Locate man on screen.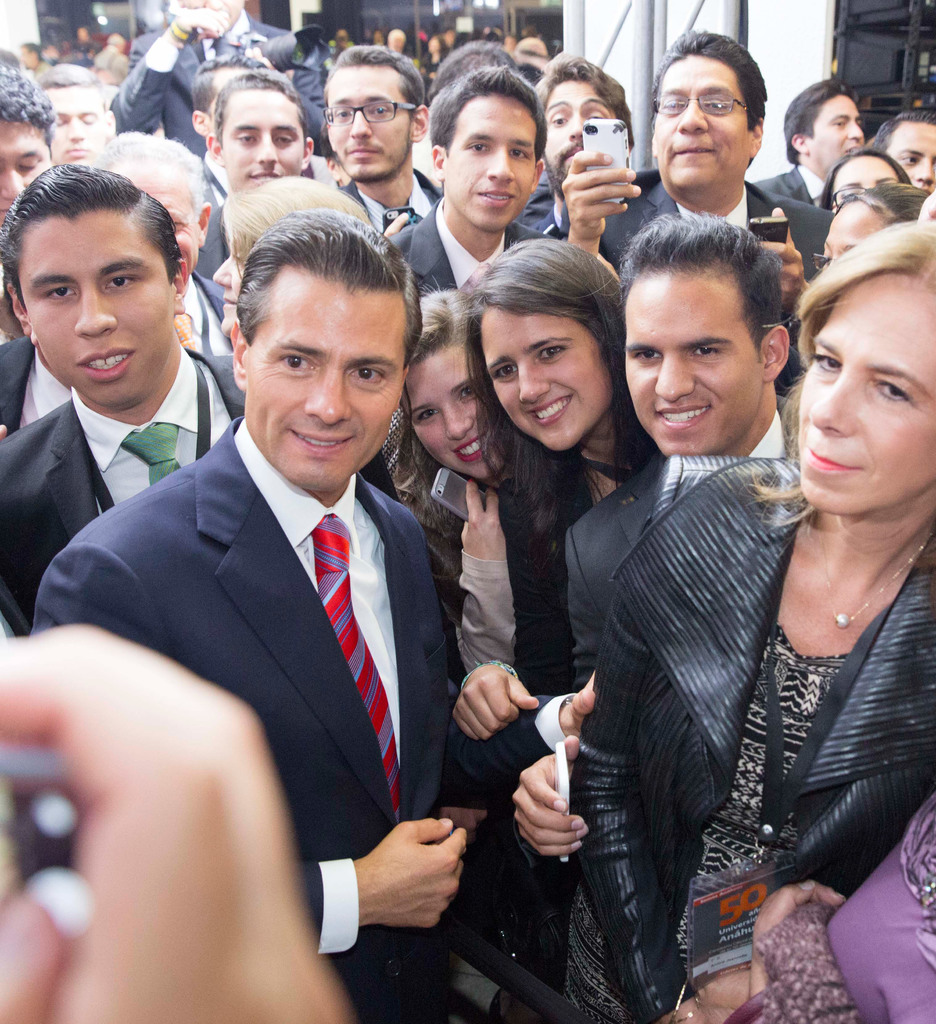
On screen at (875, 97, 935, 172).
